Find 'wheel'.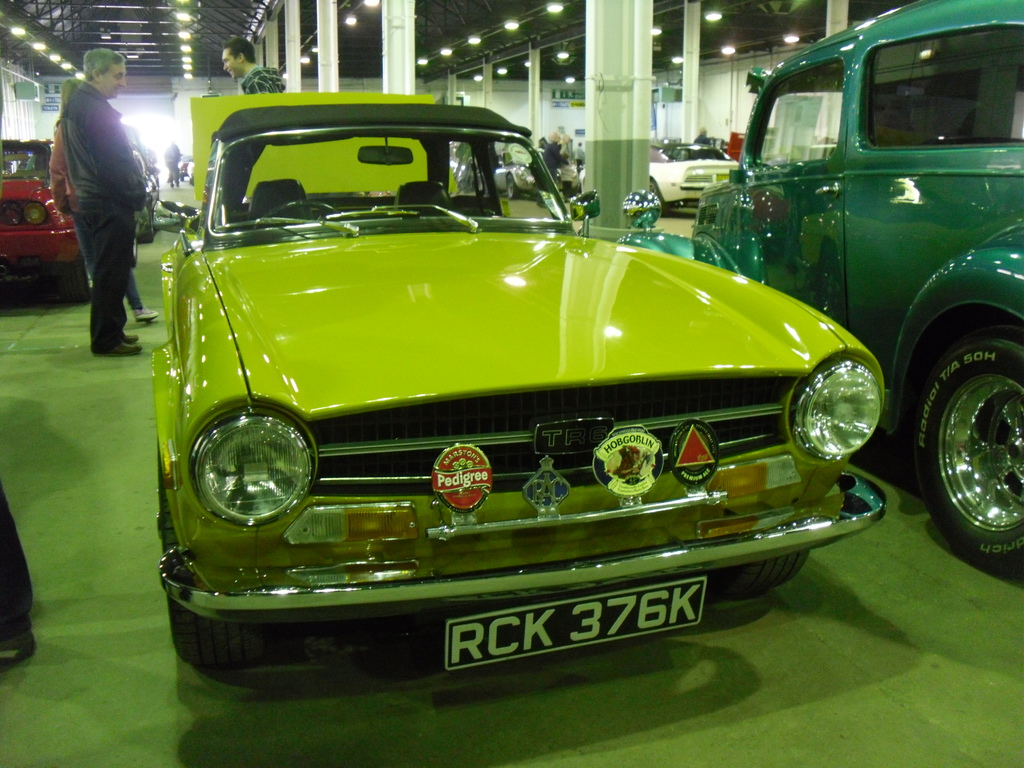
BBox(648, 179, 669, 220).
